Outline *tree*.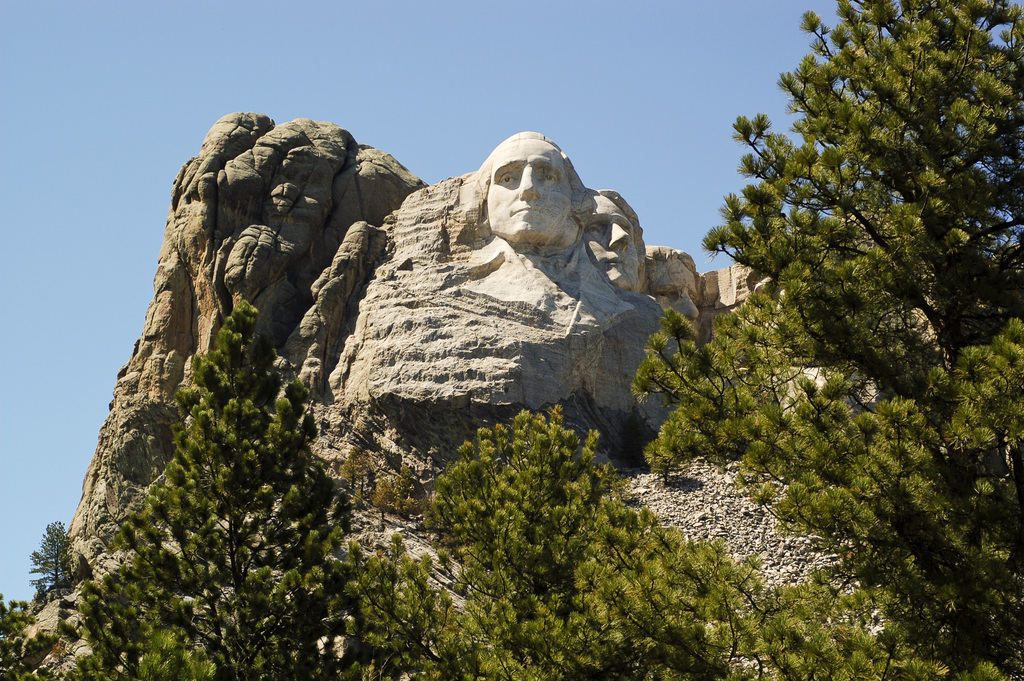
Outline: <box>588,13,1023,589</box>.
